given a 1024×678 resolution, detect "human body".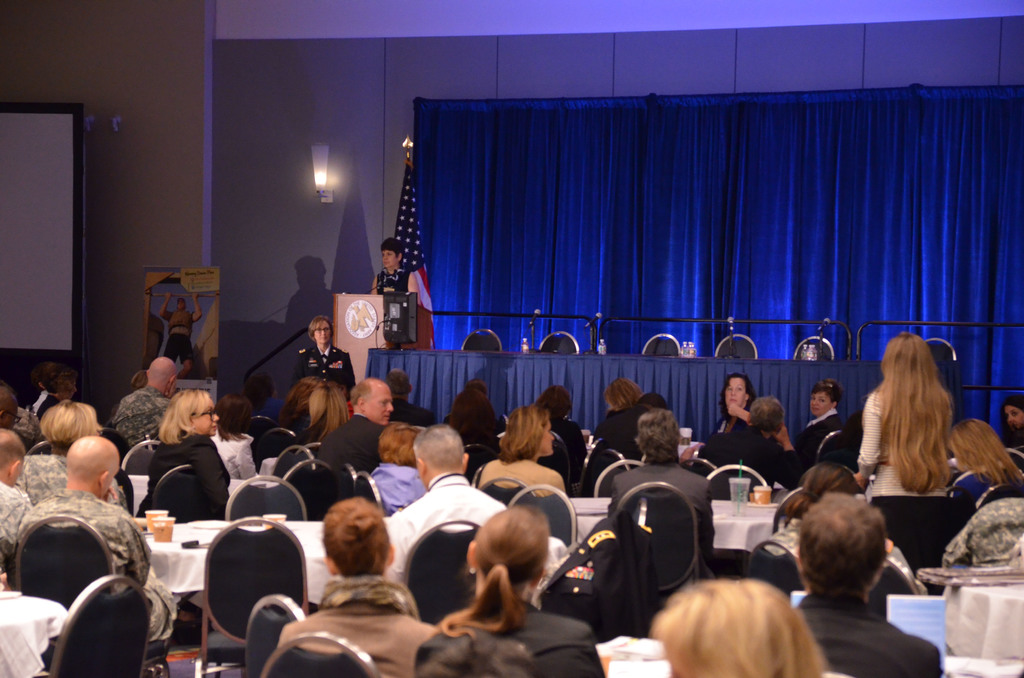
(291,345,362,415).
